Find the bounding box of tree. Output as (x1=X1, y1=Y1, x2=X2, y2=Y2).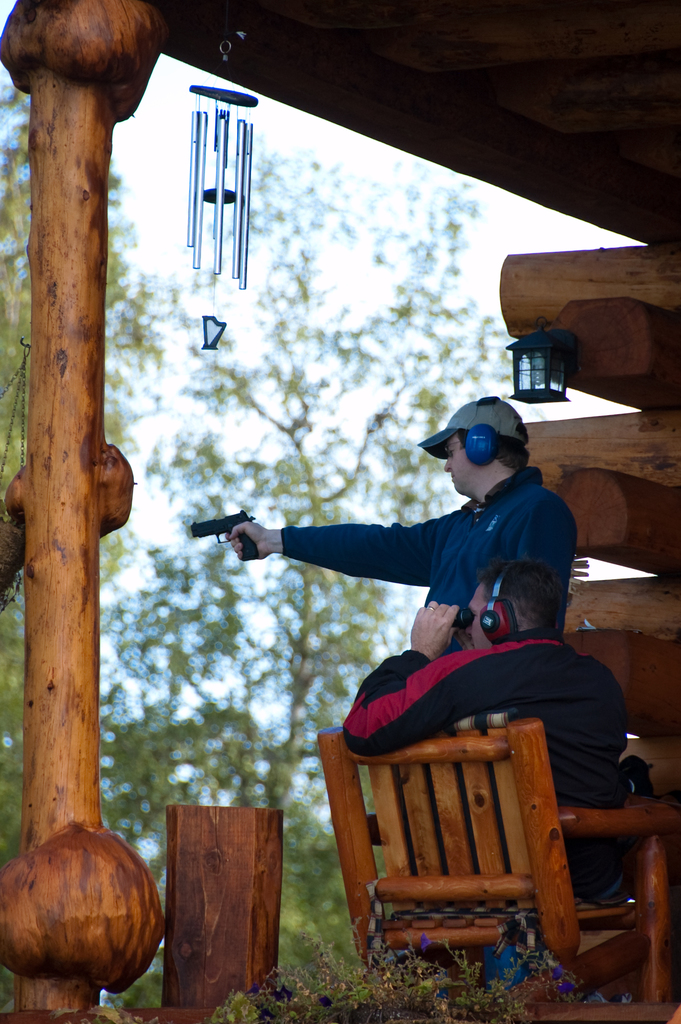
(x1=94, y1=148, x2=493, y2=826).
